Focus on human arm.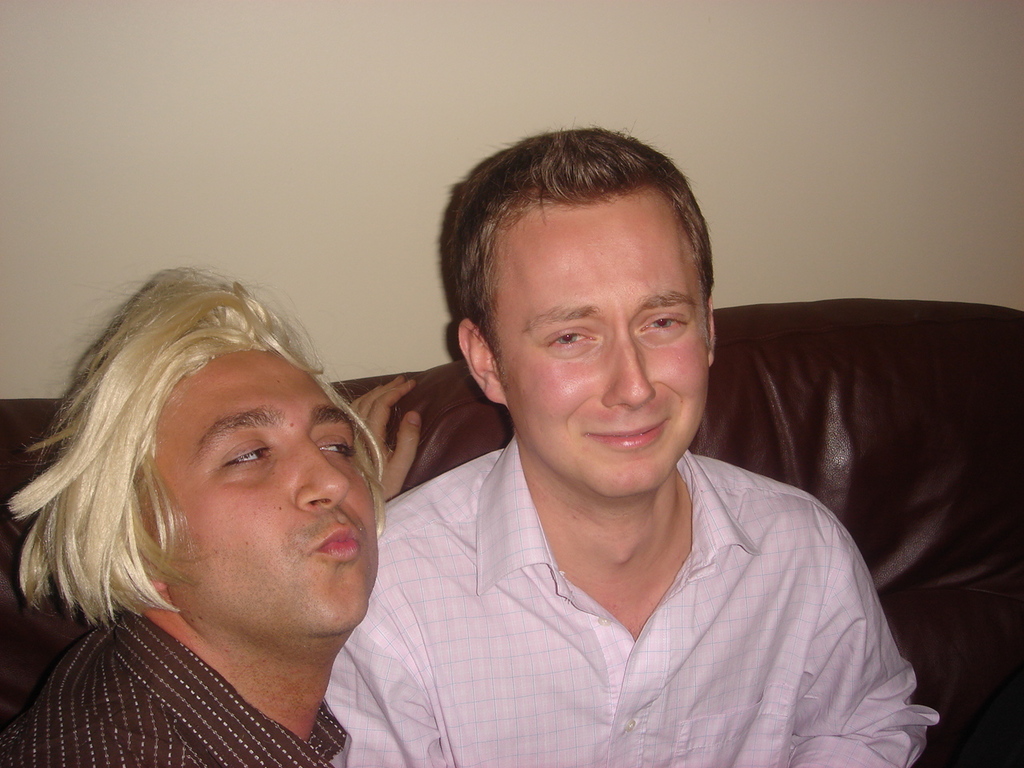
Focused at bbox=[6, 690, 210, 767].
